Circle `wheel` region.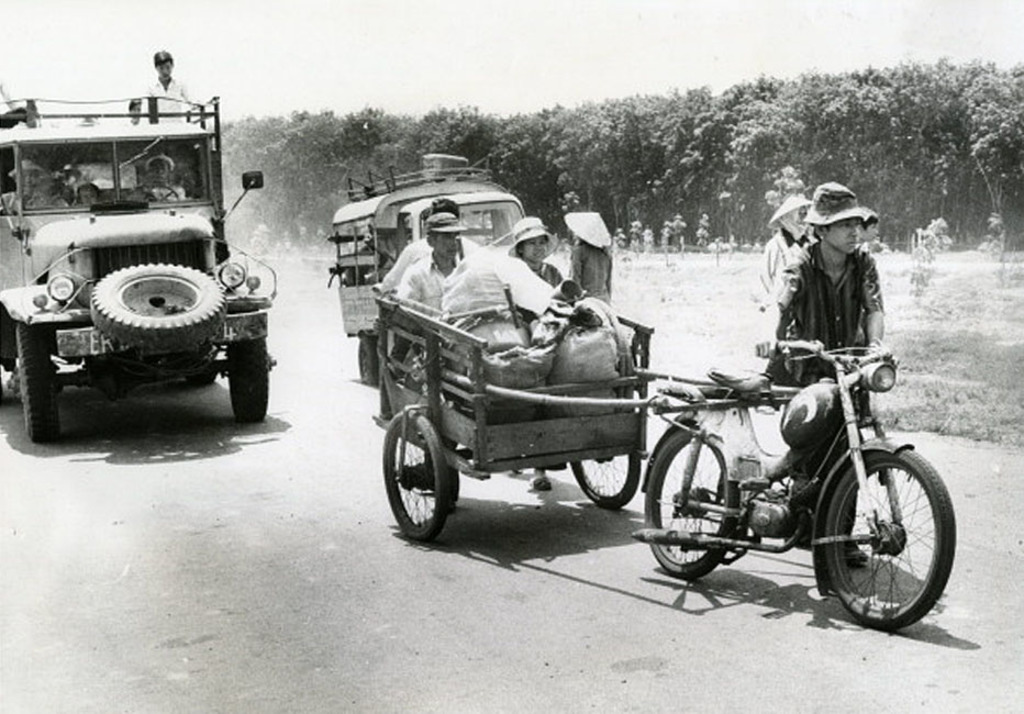
Region: box(570, 450, 638, 509).
